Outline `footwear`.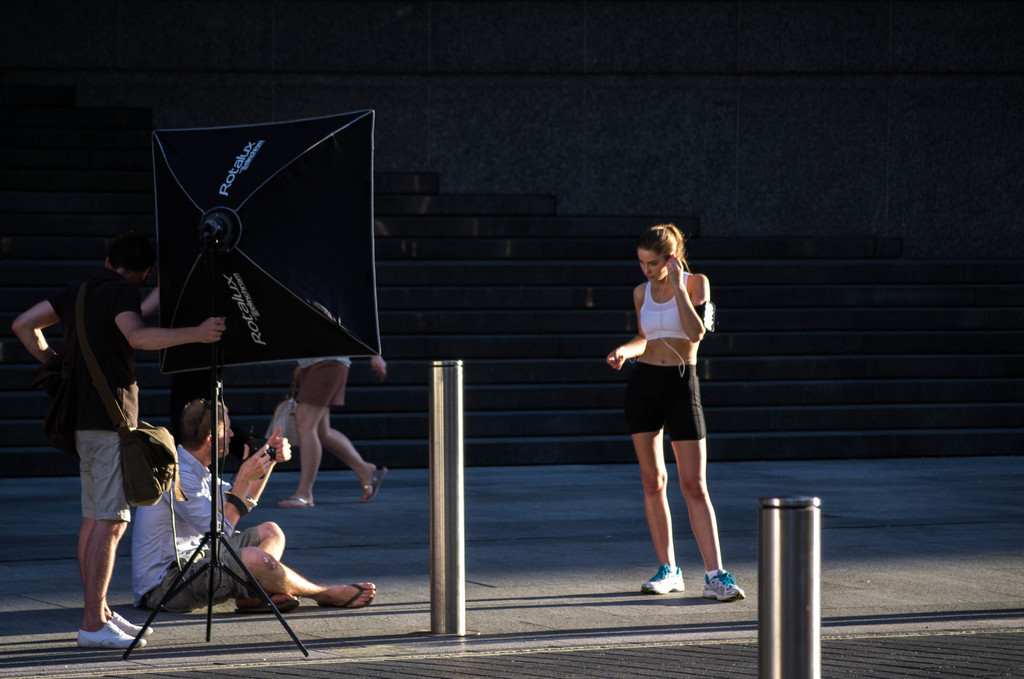
Outline: Rect(74, 619, 147, 647).
